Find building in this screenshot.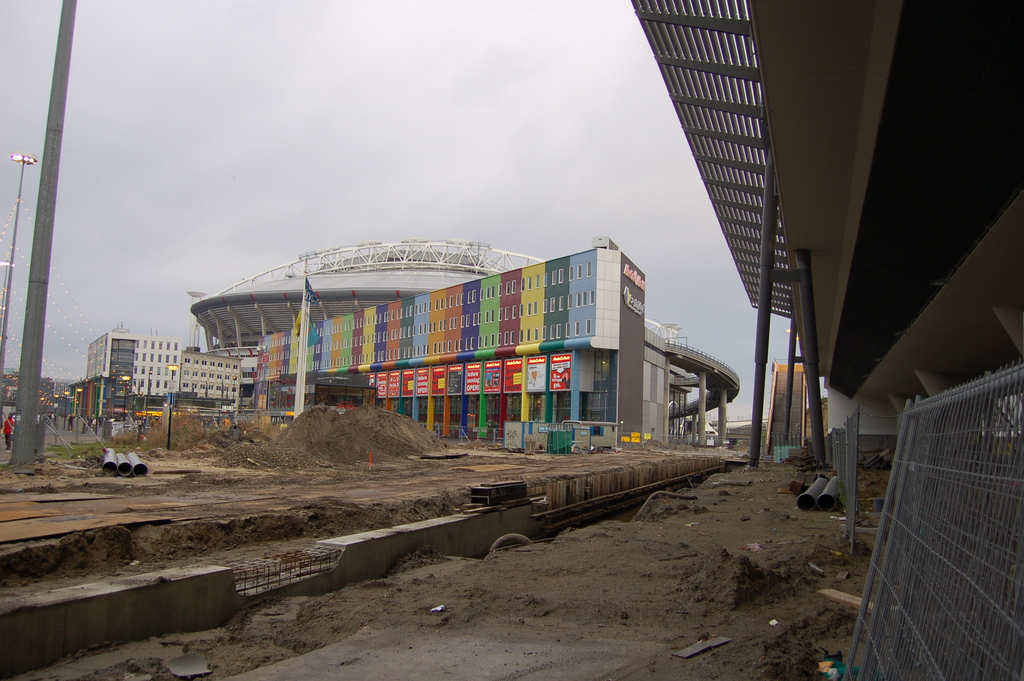
The bounding box for building is (181,348,244,423).
